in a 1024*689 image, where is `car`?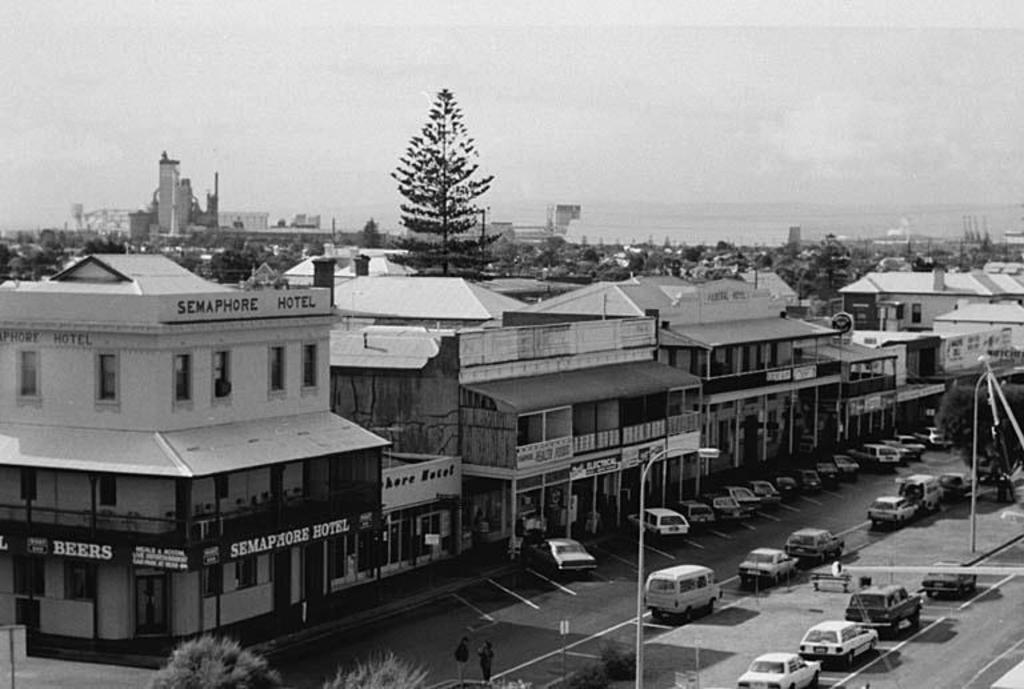
531,536,597,569.
